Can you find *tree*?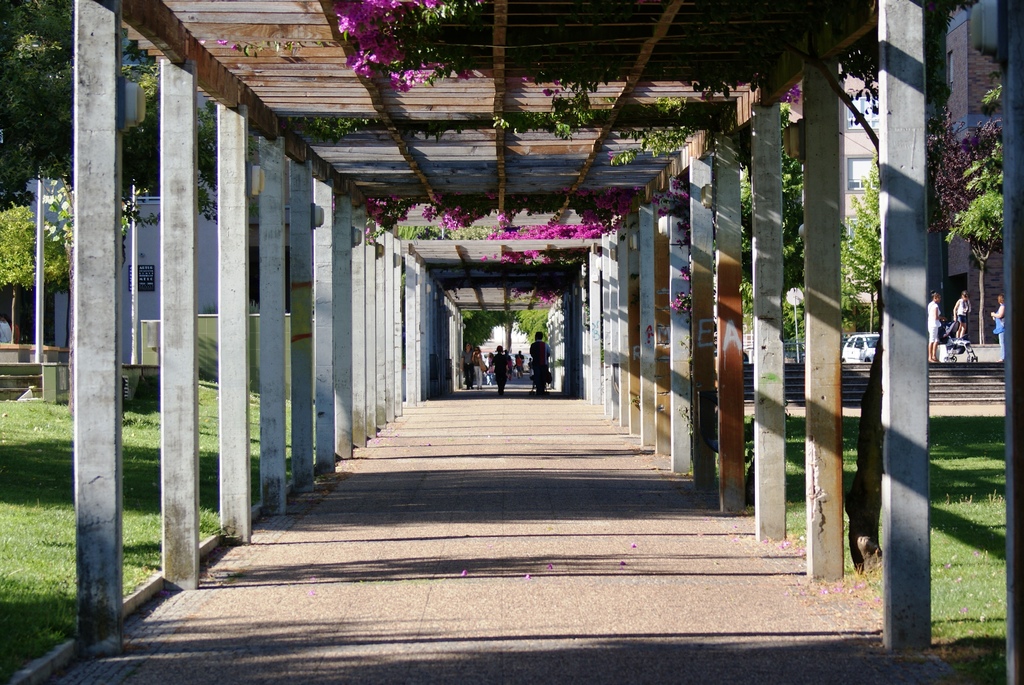
Yes, bounding box: x1=459 y1=305 x2=515 y2=350.
